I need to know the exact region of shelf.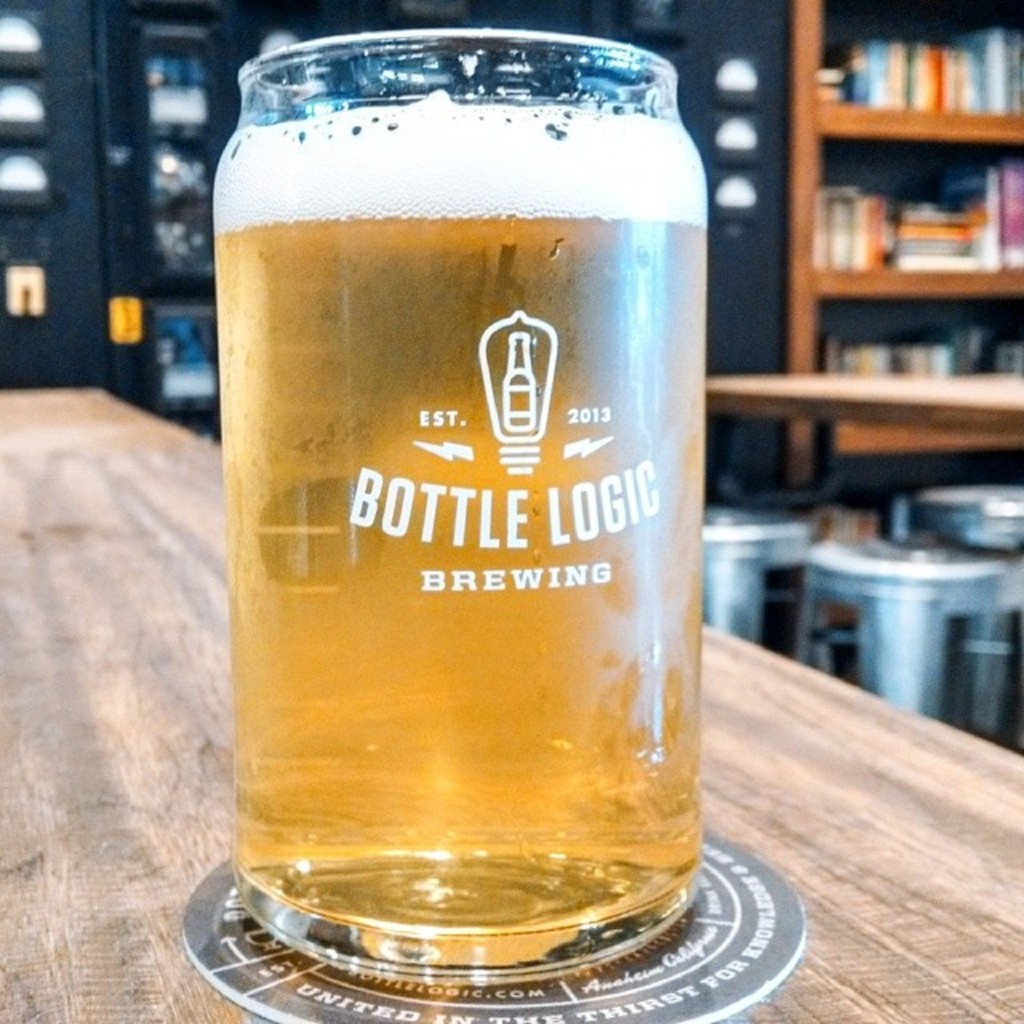
Region: select_region(758, 254, 1022, 485).
